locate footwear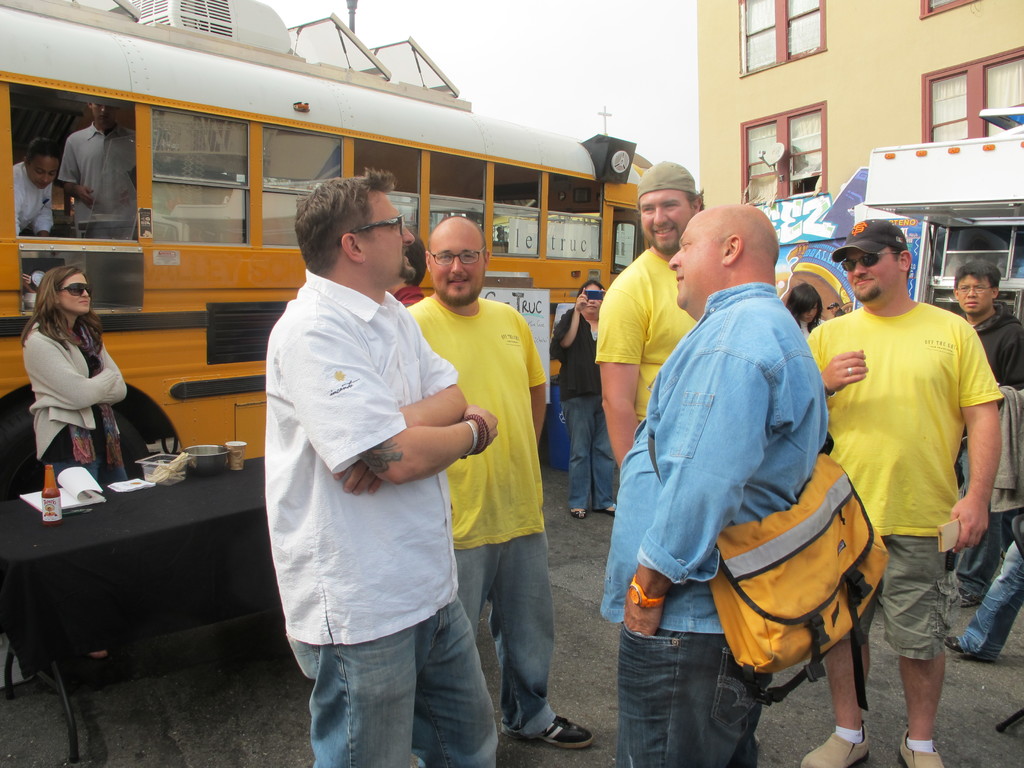
(left=957, top=585, right=979, bottom=607)
